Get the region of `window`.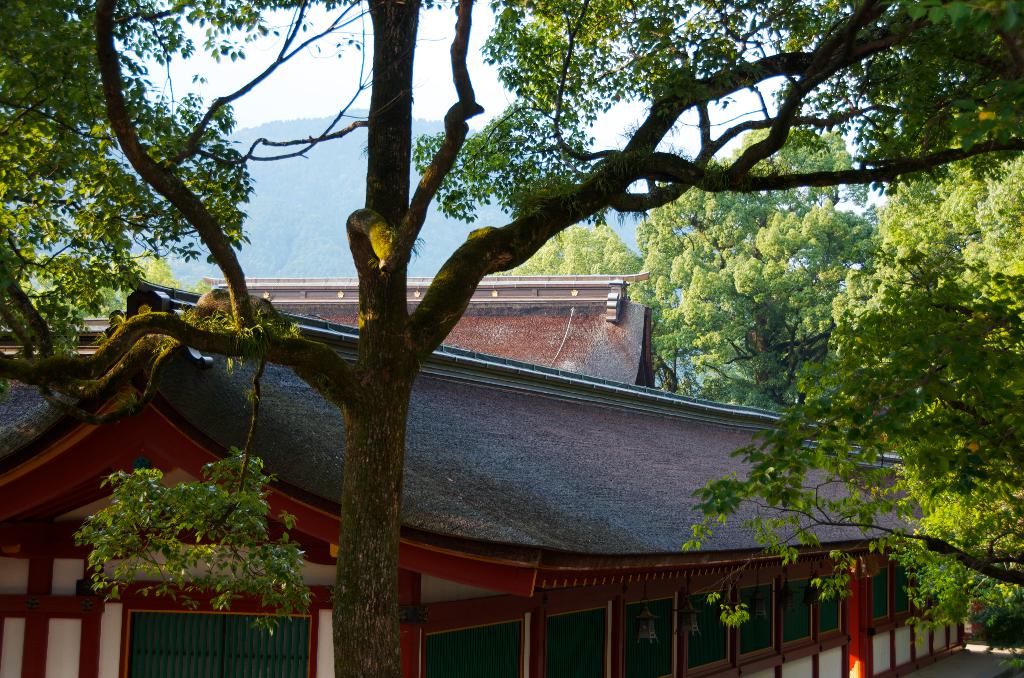
locate(871, 569, 890, 620).
